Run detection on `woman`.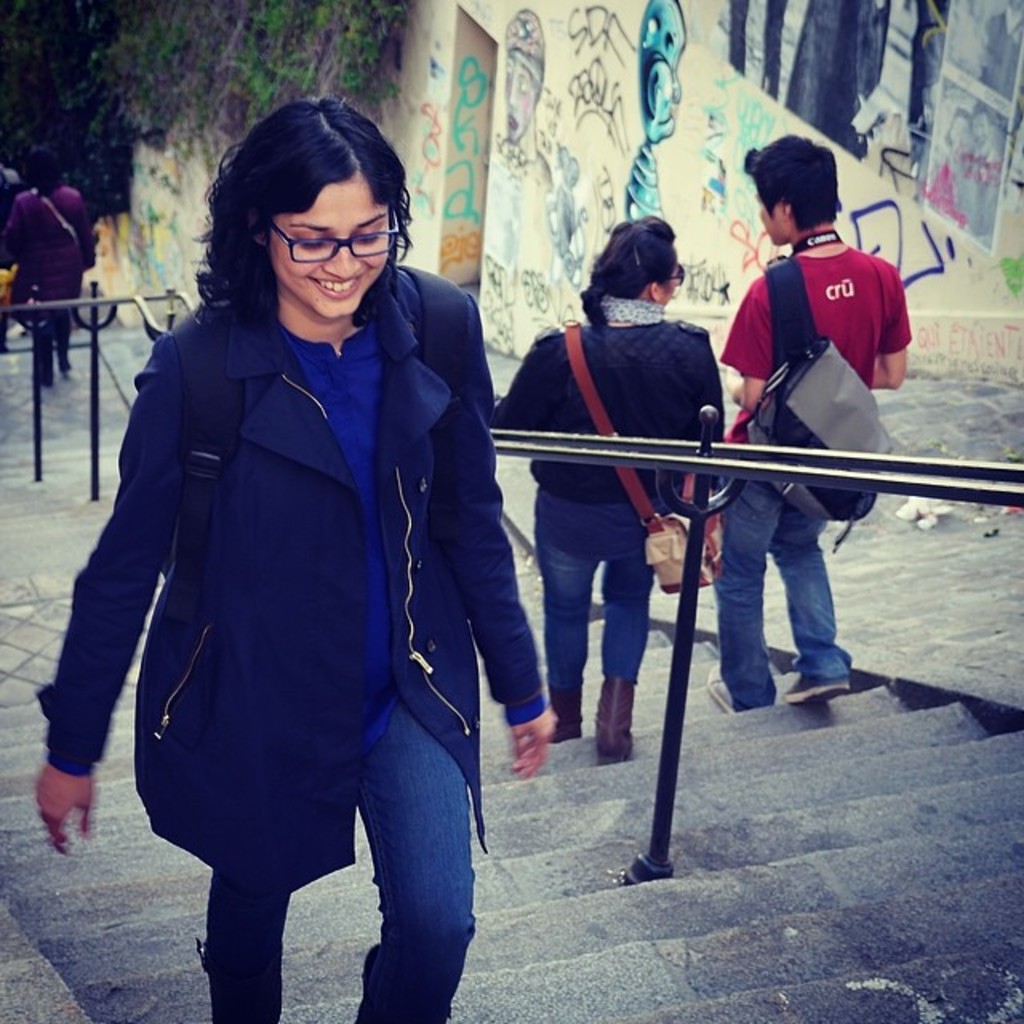
Result: (x1=30, y1=90, x2=557, y2=1022).
